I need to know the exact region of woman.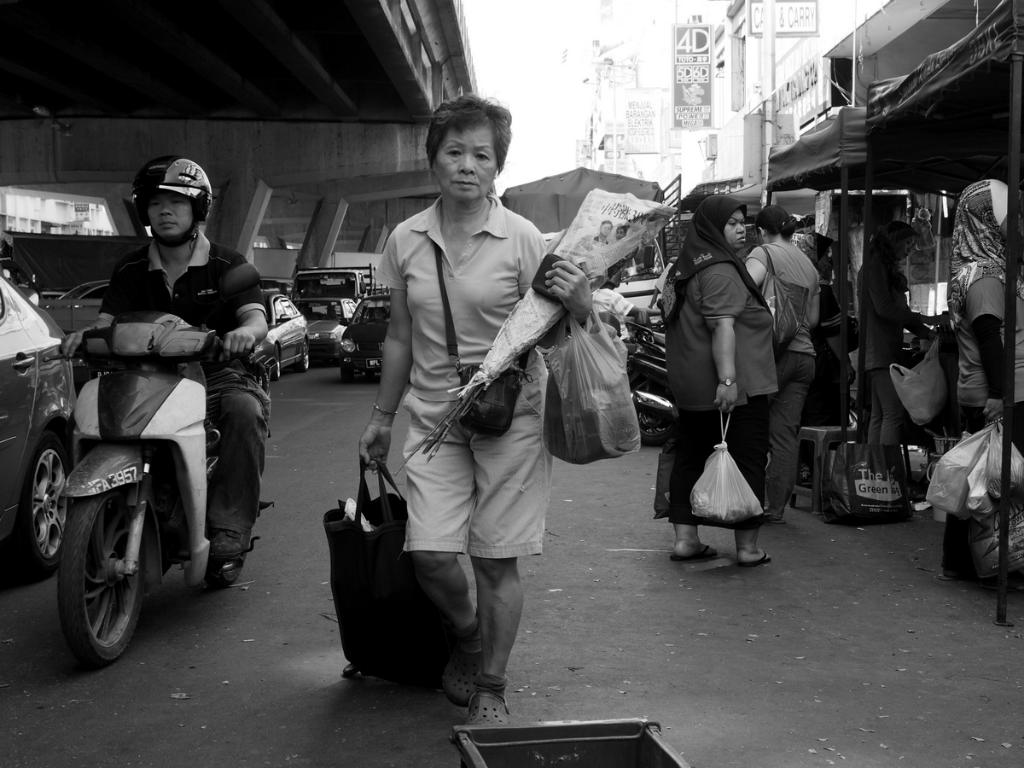
Region: rect(847, 224, 948, 452).
